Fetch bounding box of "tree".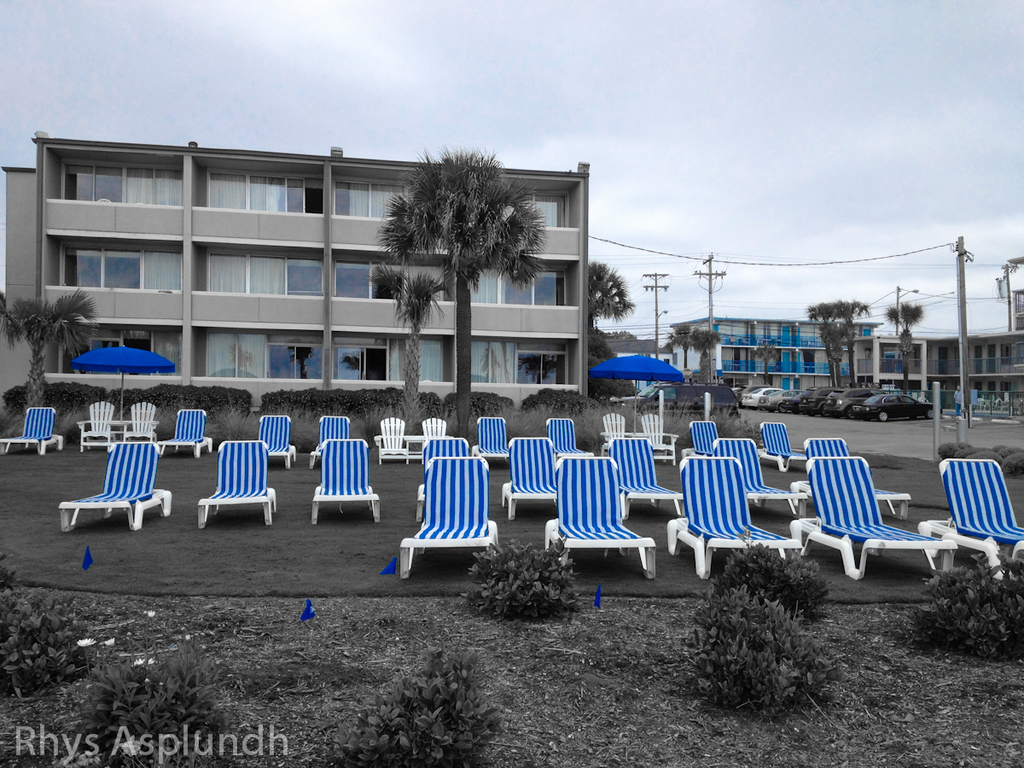
Bbox: bbox(0, 282, 101, 410).
